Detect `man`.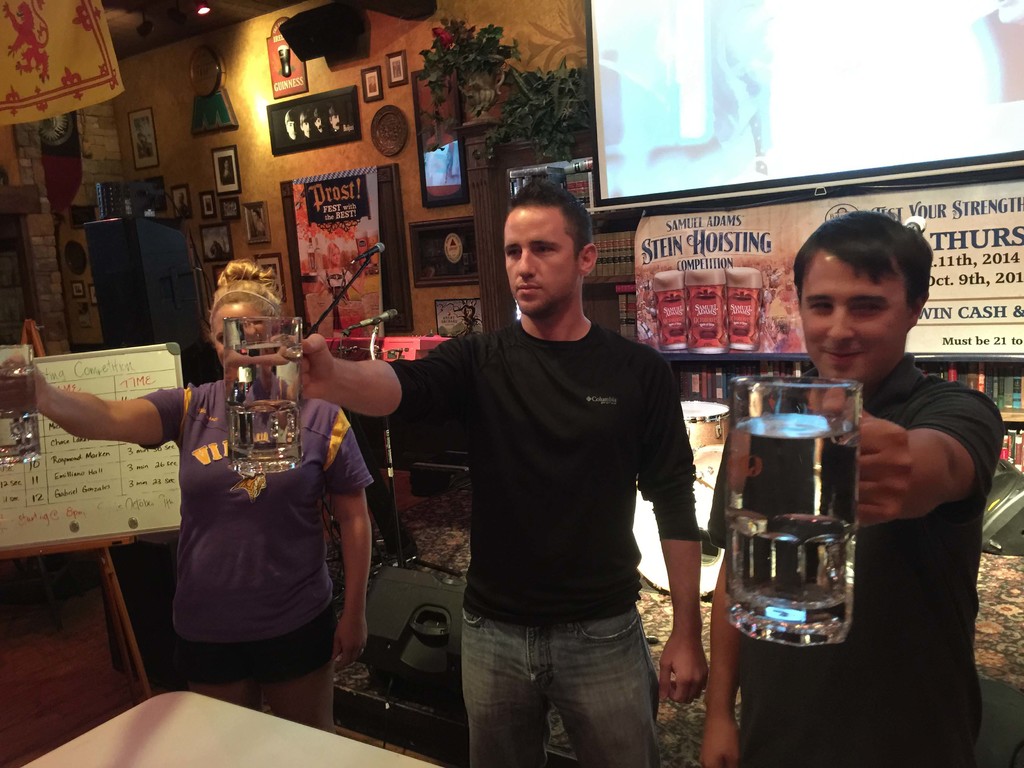
Detected at [x1=375, y1=184, x2=694, y2=766].
